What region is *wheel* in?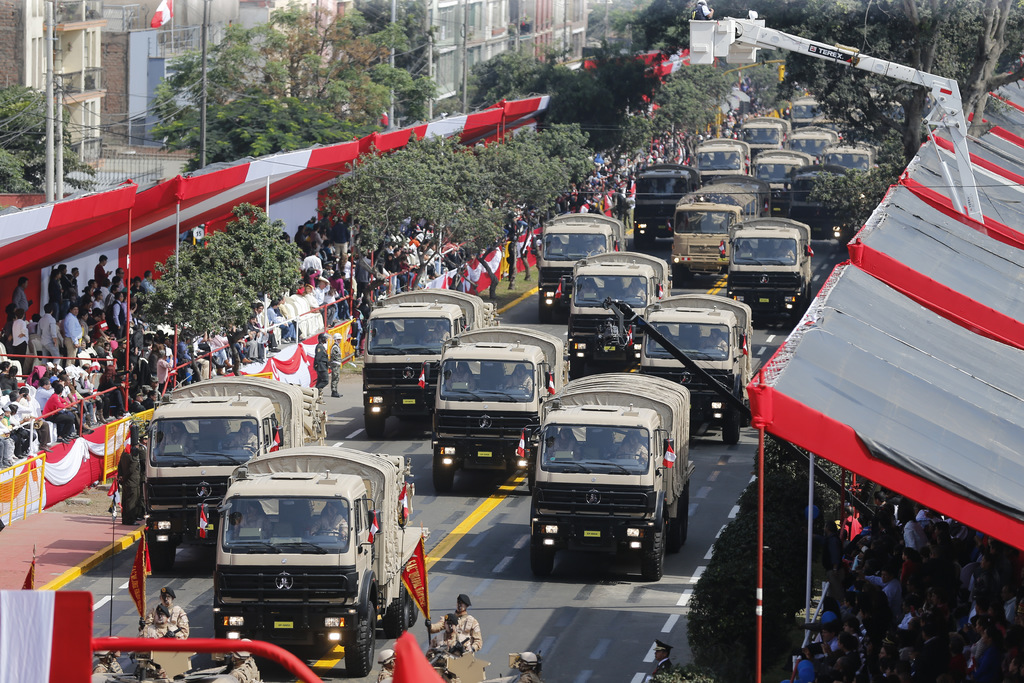
<bbox>746, 397, 754, 428</bbox>.
